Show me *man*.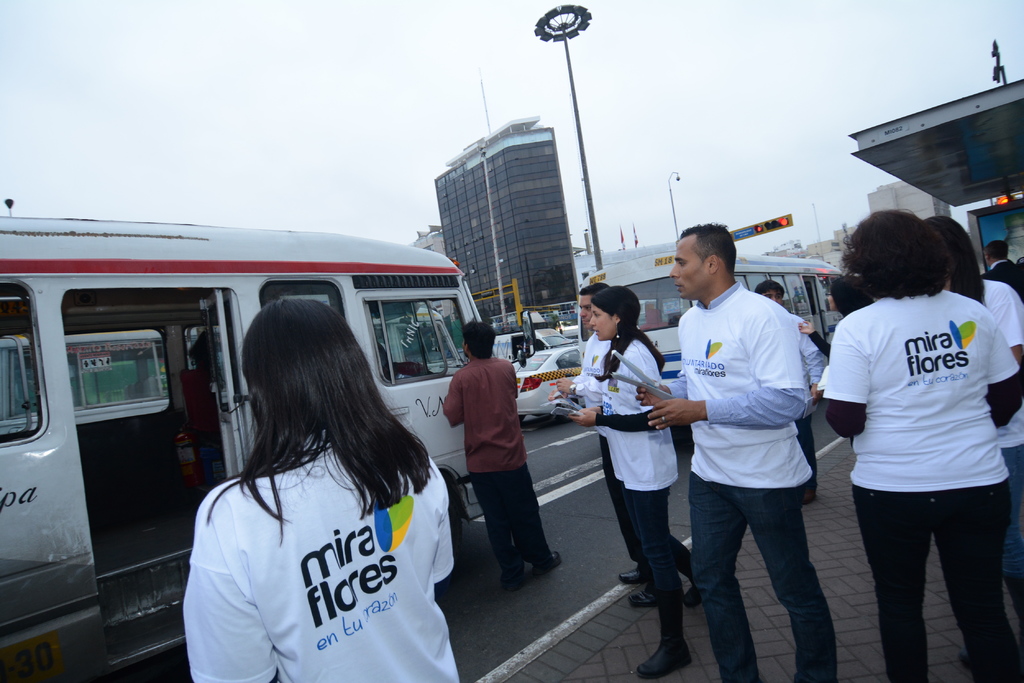
*man* is here: bbox(628, 220, 815, 682).
